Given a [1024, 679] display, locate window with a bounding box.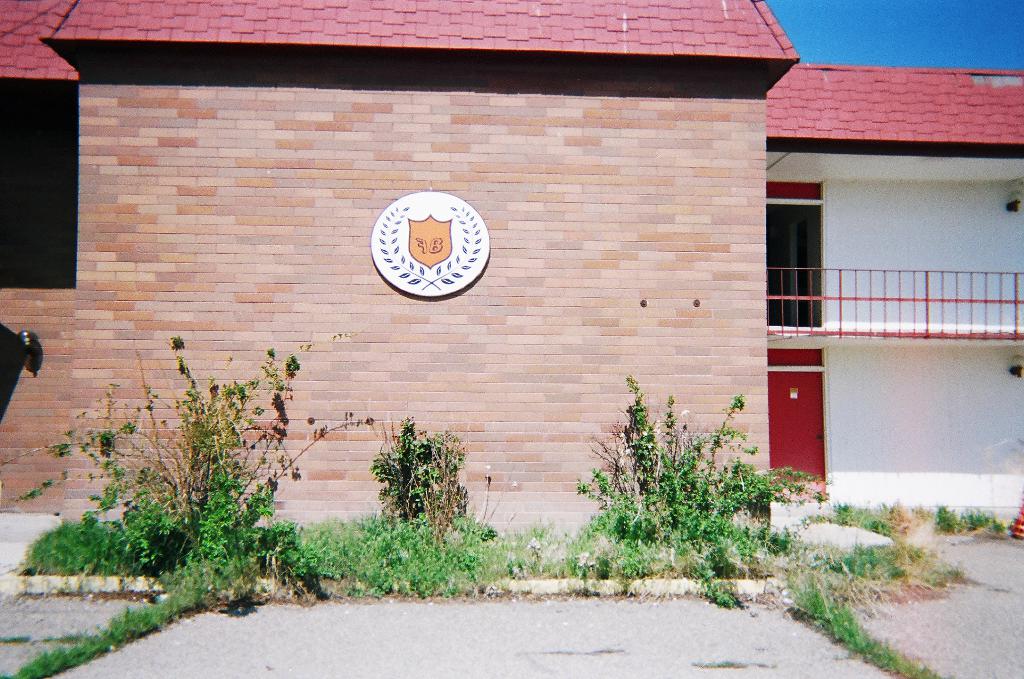
Located: {"left": 767, "top": 346, "right": 826, "bottom": 367}.
